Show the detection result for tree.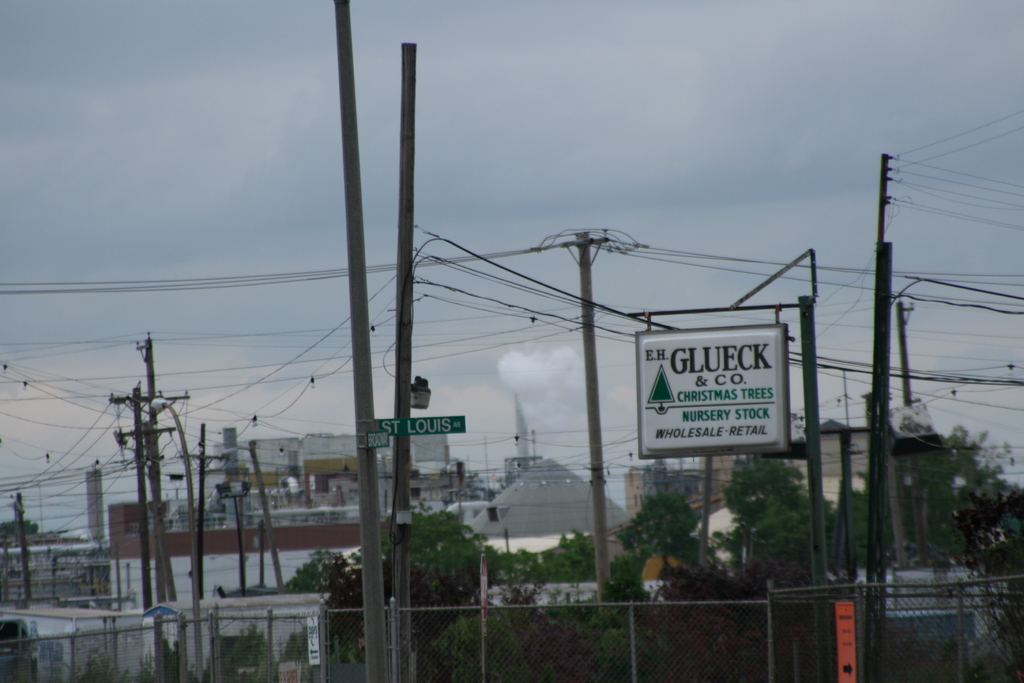
{"left": 737, "top": 456, "right": 840, "bottom": 581}.
